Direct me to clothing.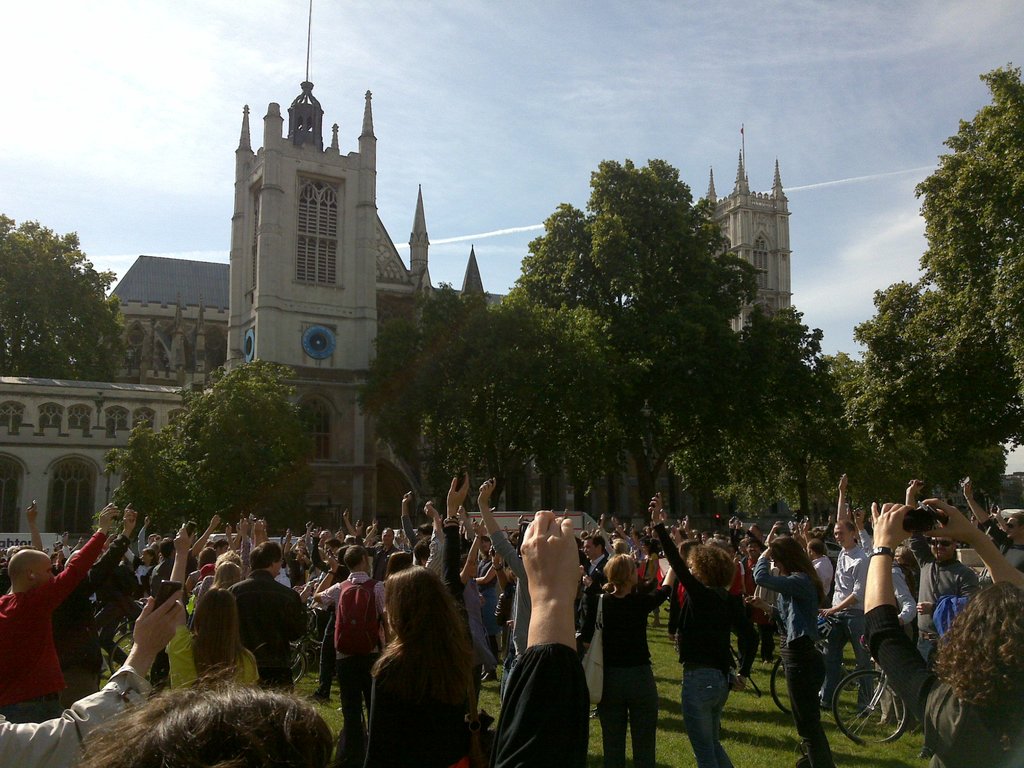
Direction: bbox=(826, 540, 863, 705).
